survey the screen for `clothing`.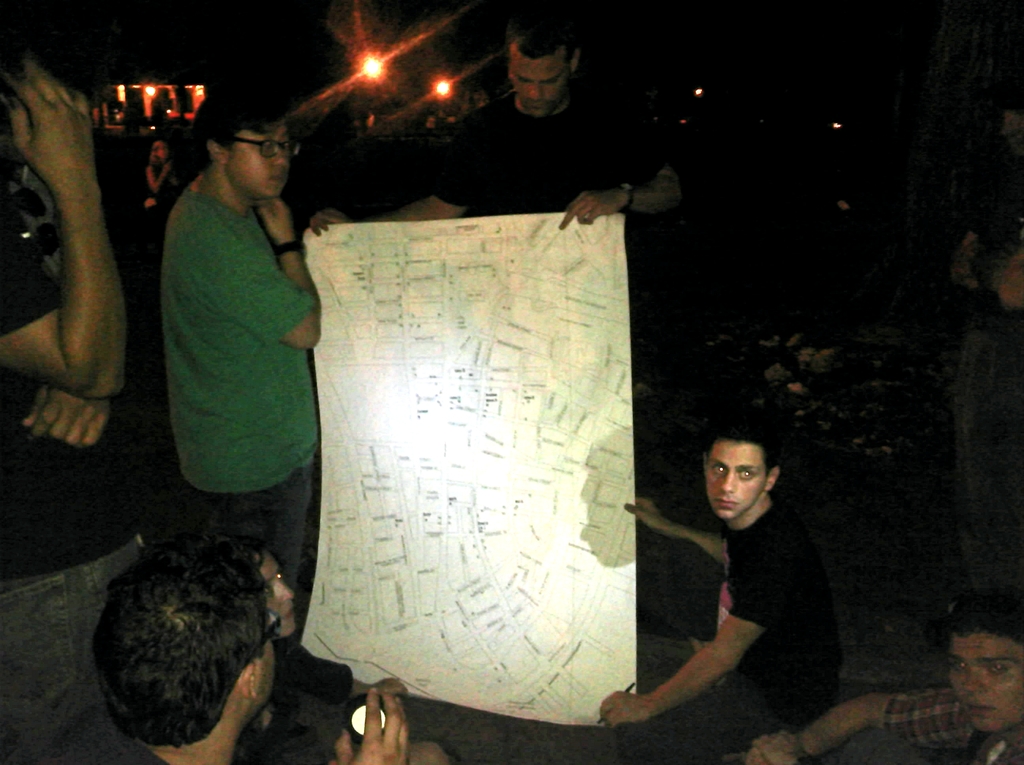
Survey found: [left=429, top=51, right=627, bottom=215].
